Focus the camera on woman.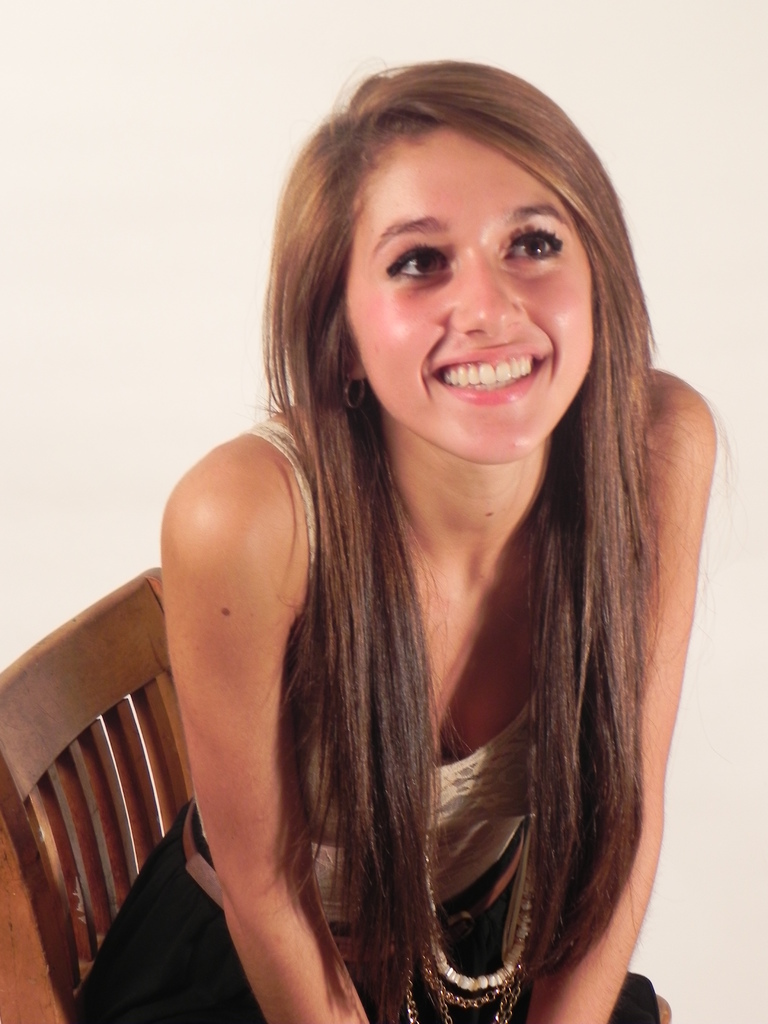
Focus region: <bbox>63, 49, 720, 1023</bbox>.
